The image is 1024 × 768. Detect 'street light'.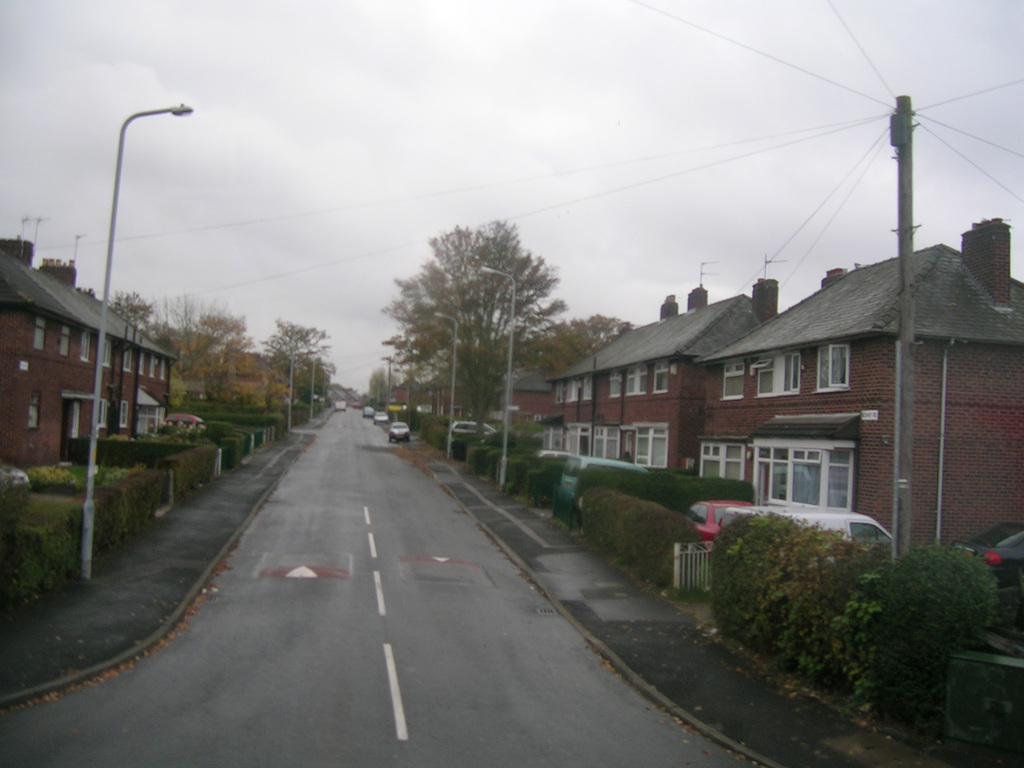
Detection: locate(477, 264, 521, 494).
